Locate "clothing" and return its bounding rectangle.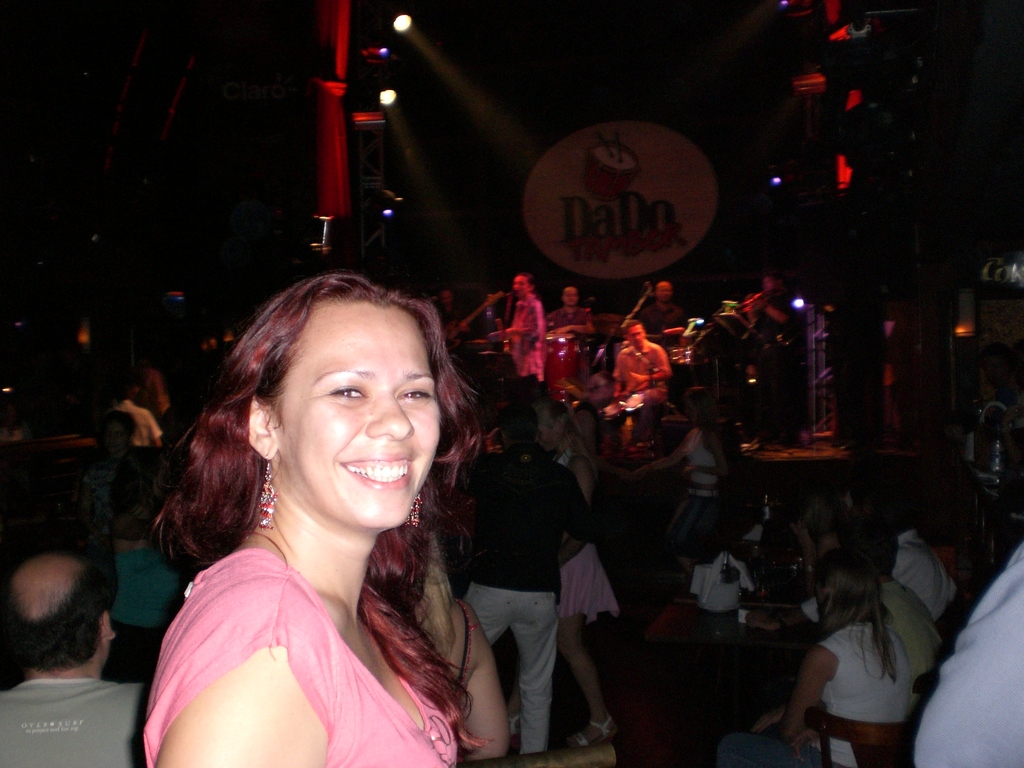
BBox(0, 682, 153, 765).
